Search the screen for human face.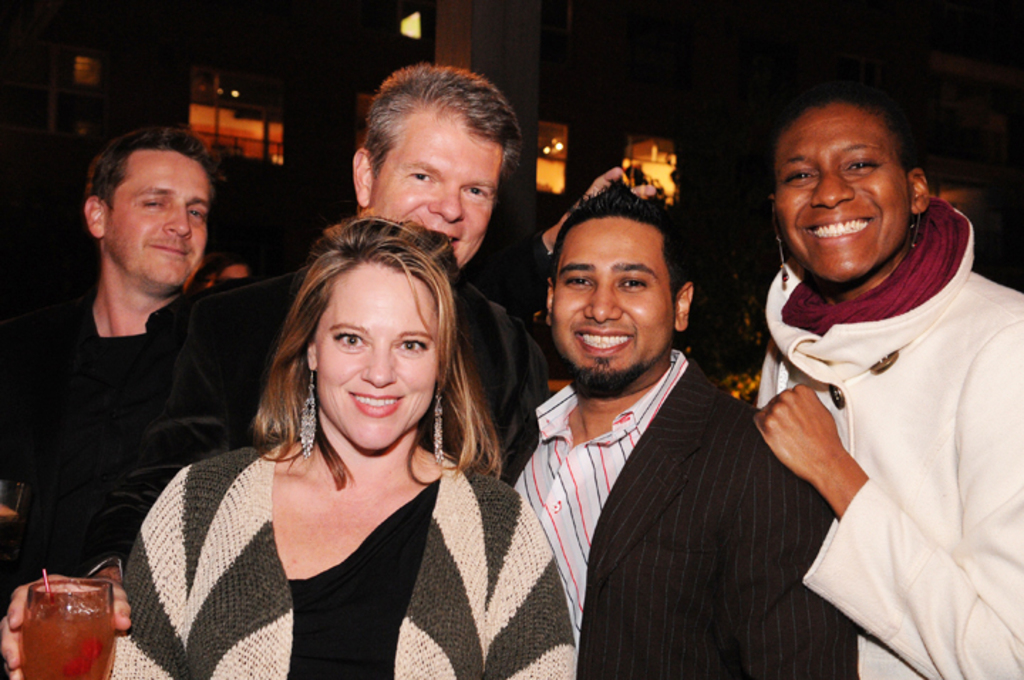
Found at 774 108 920 275.
